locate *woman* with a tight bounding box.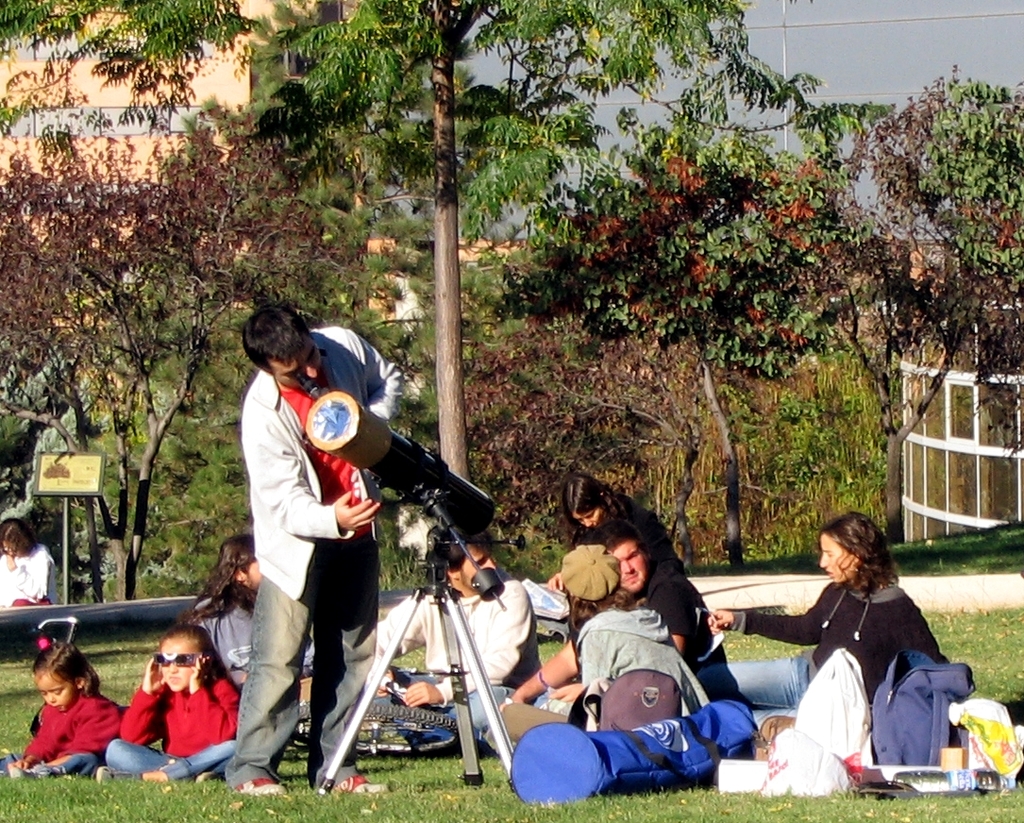
bbox(710, 512, 957, 729).
